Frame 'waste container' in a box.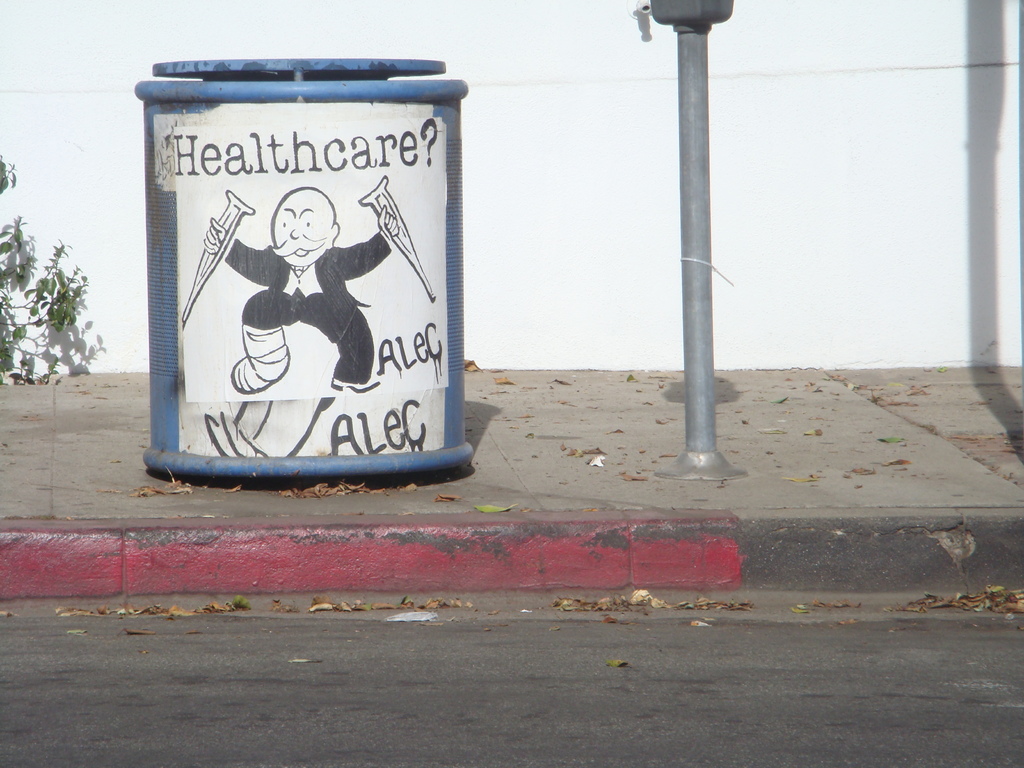
(left=103, top=28, right=494, bottom=471).
